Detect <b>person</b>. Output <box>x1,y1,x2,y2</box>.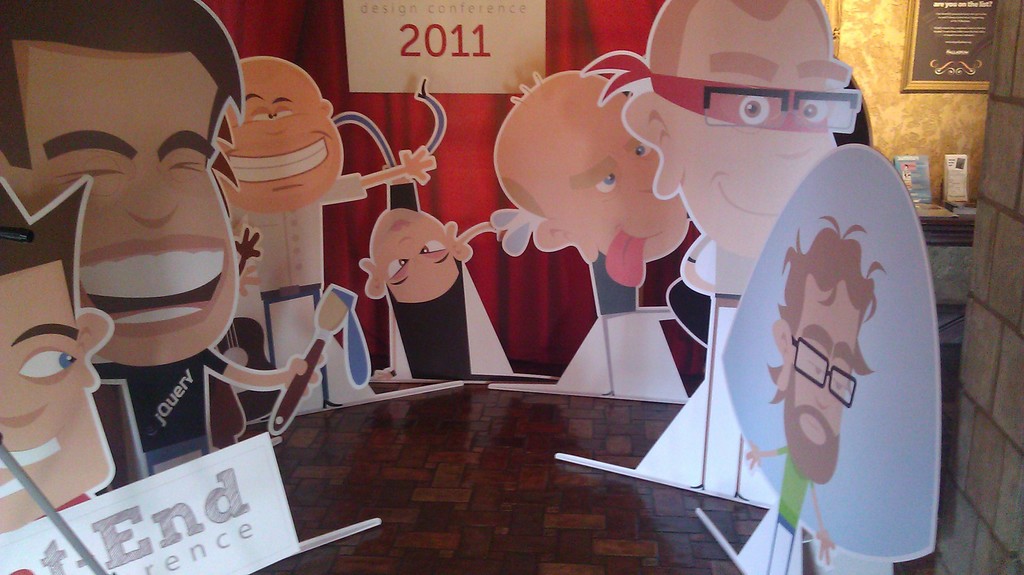
<box>0,138,147,574</box>.
